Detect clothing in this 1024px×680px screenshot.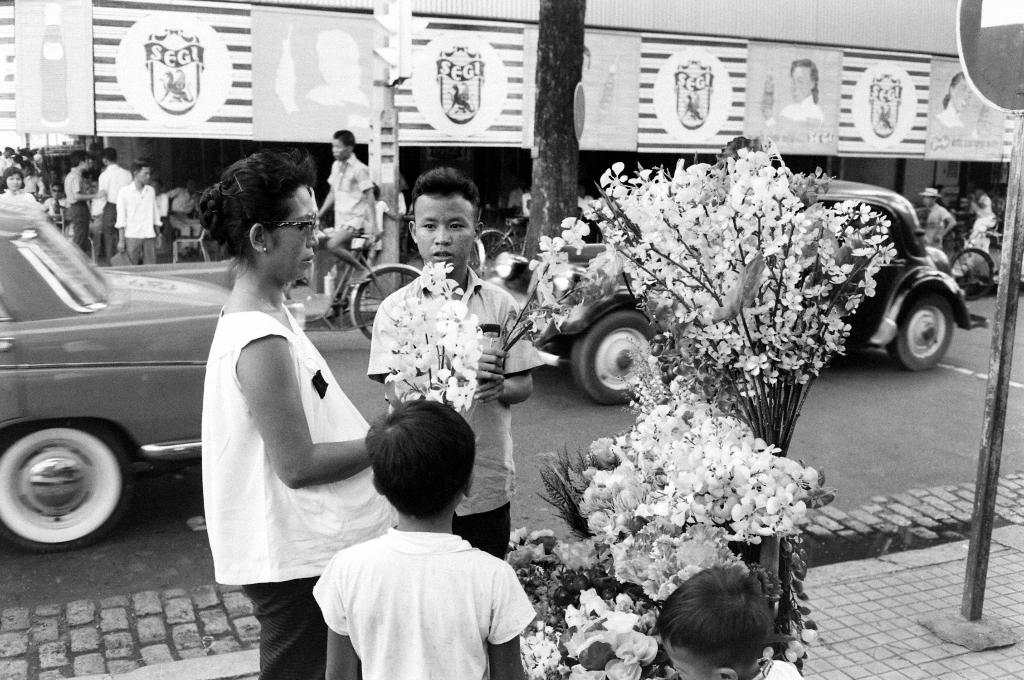
Detection: l=312, t=528, r=533, b=679.
